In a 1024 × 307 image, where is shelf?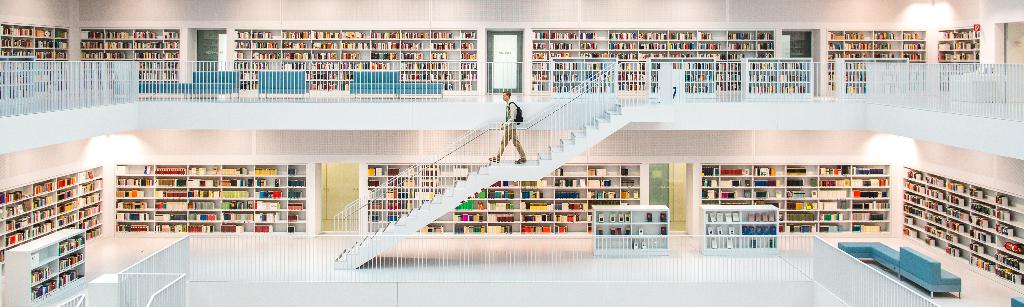
<bbox>257, 51, 278, 59</bbox>.
